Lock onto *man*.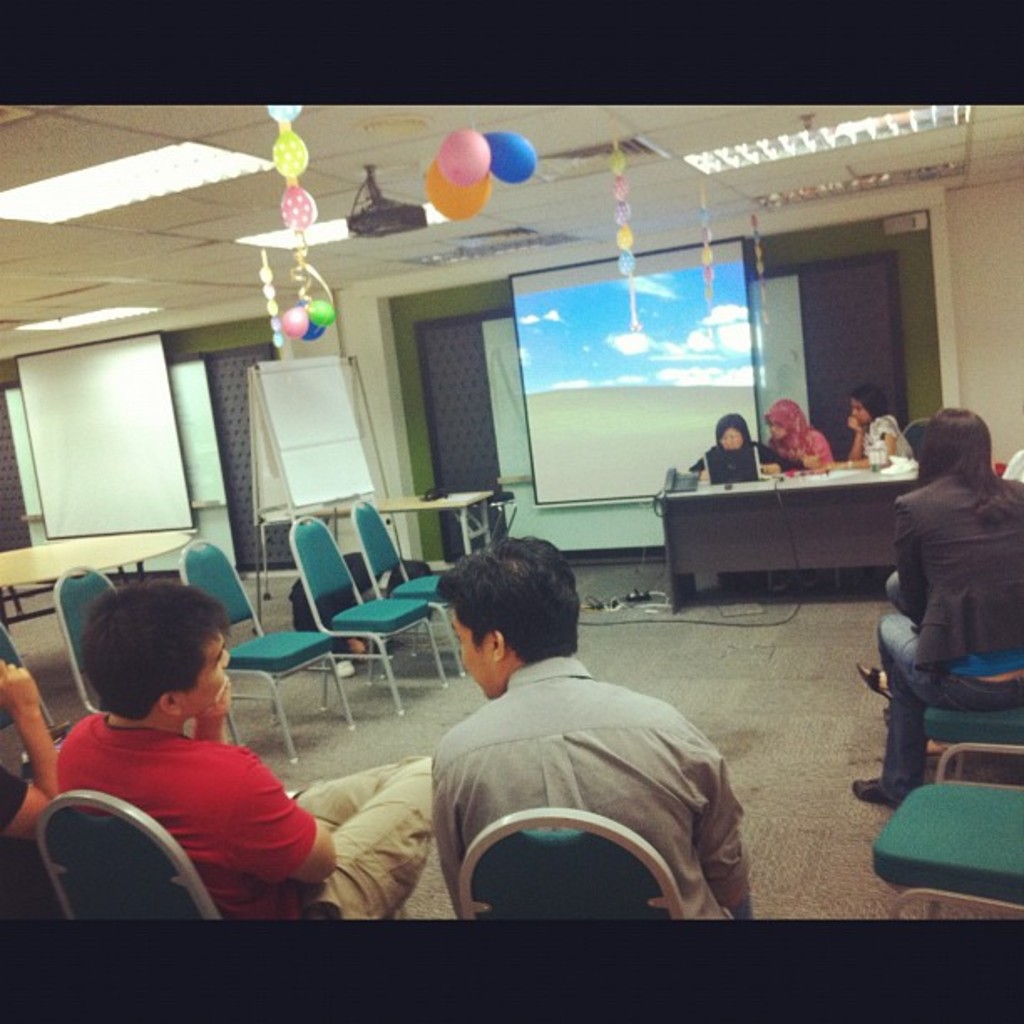
Locked: box=[0, 654, 55, 912].
